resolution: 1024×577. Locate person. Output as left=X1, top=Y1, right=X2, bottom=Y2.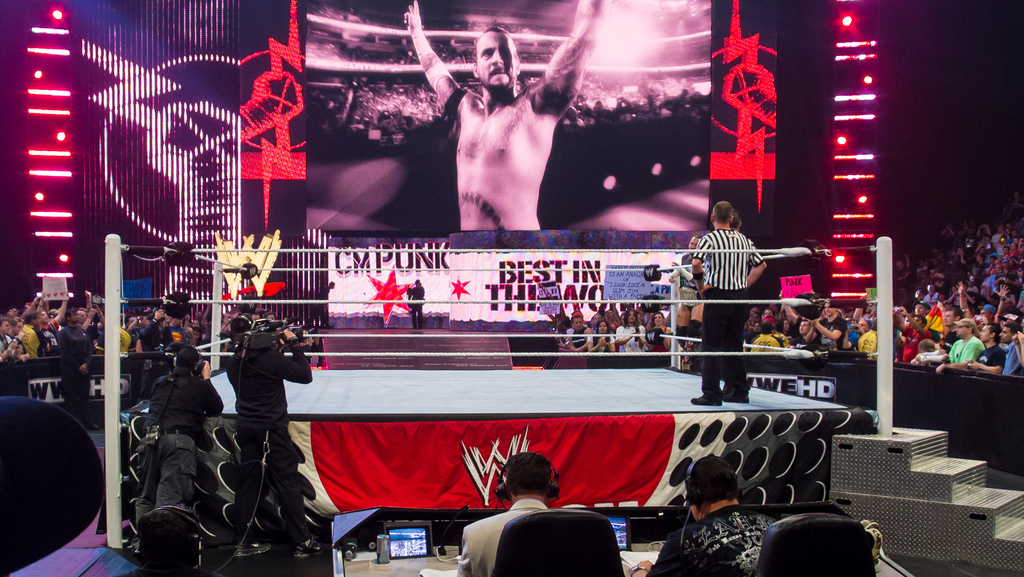
left=0, top=307, right=43, bottom=391.
